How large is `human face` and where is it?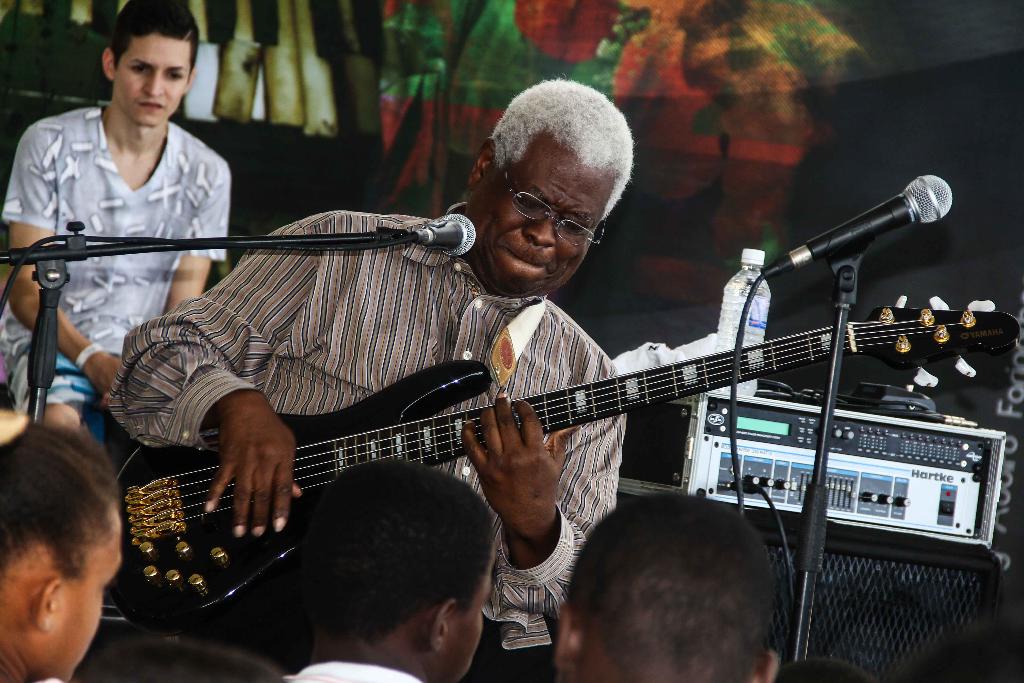
Bounding box: 113:26:193:126.
